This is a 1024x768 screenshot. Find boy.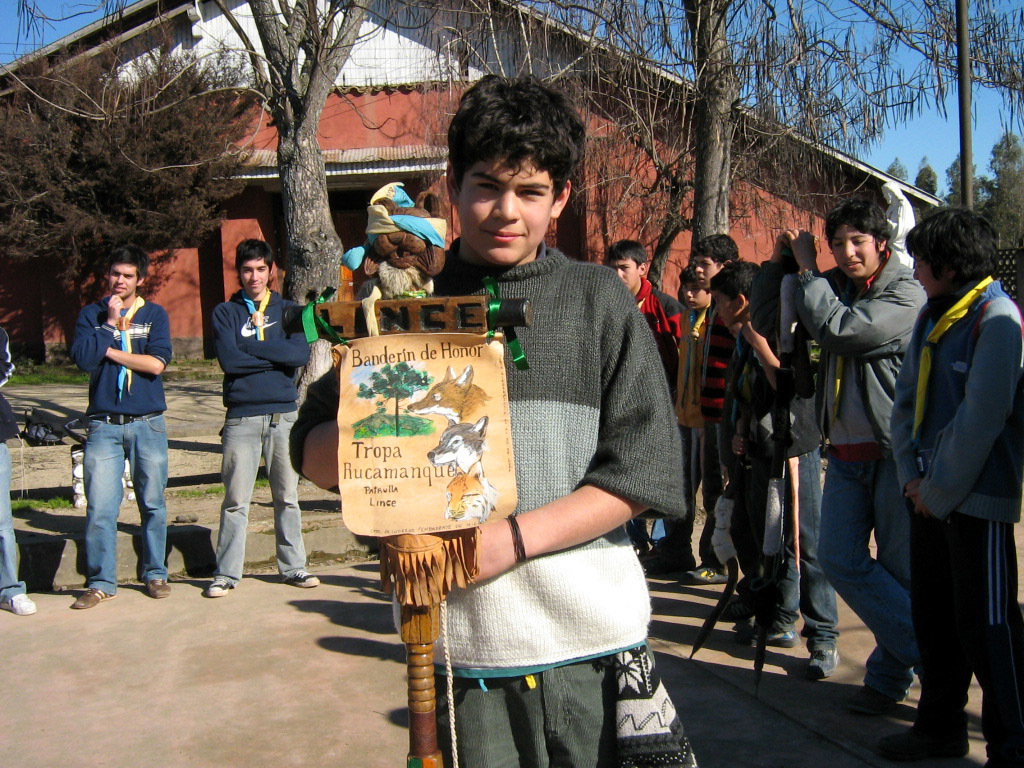
Bounding box: (385, 71, 688, 763).
